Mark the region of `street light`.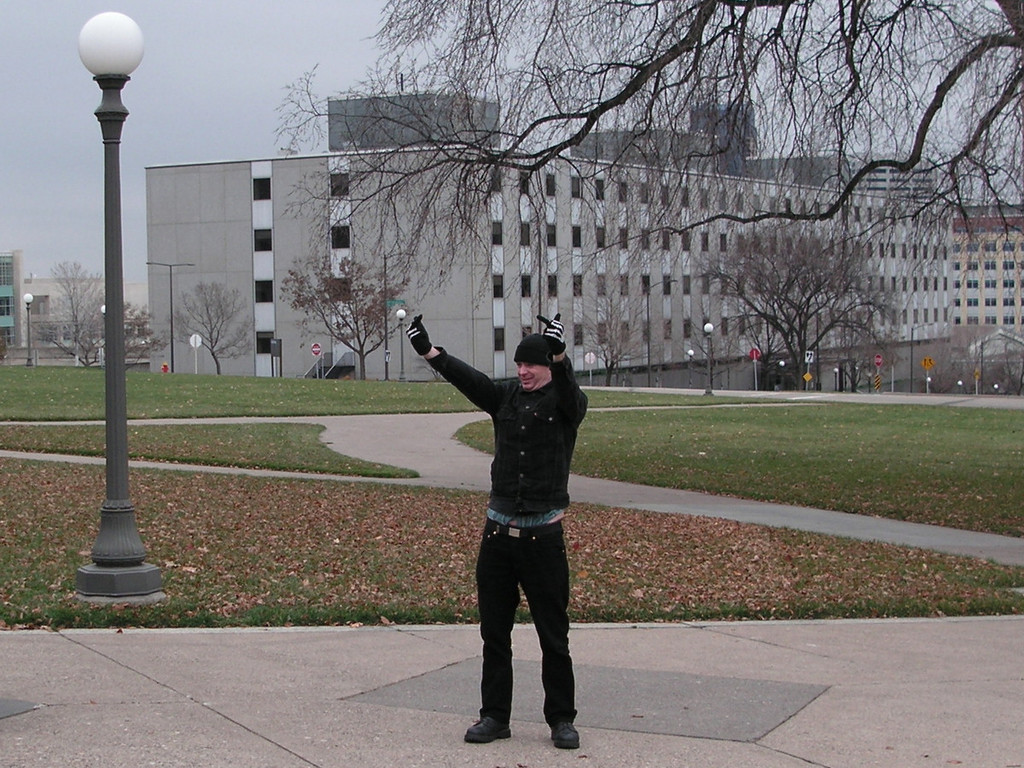
Region: 685,349,694,387.
